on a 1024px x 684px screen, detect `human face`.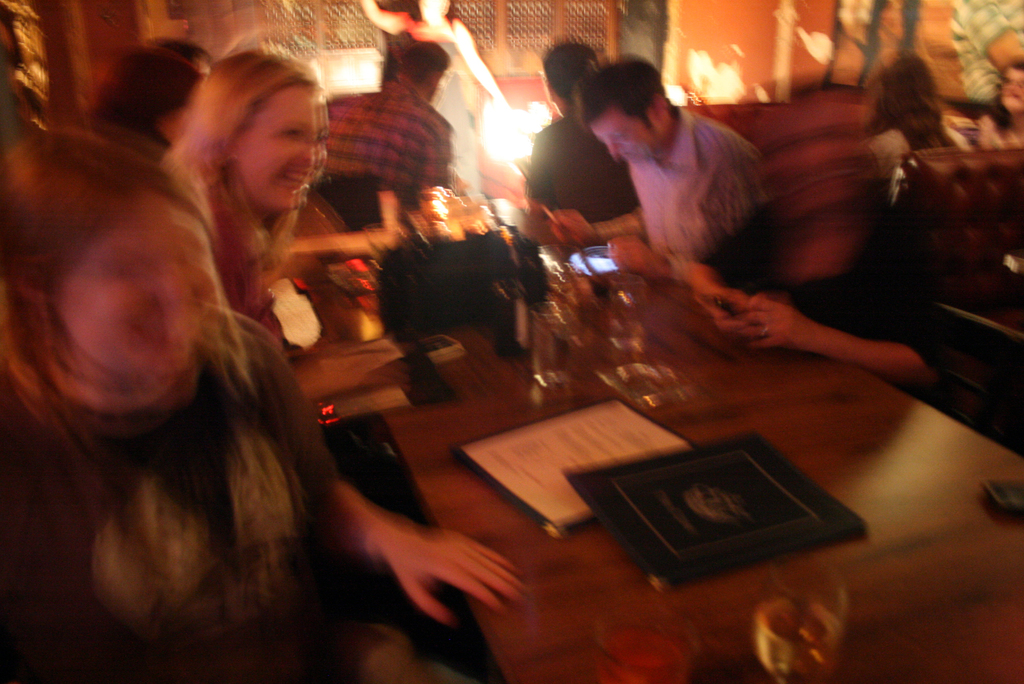
[x1=1004, y1=62, x2=1023, y2=108].
